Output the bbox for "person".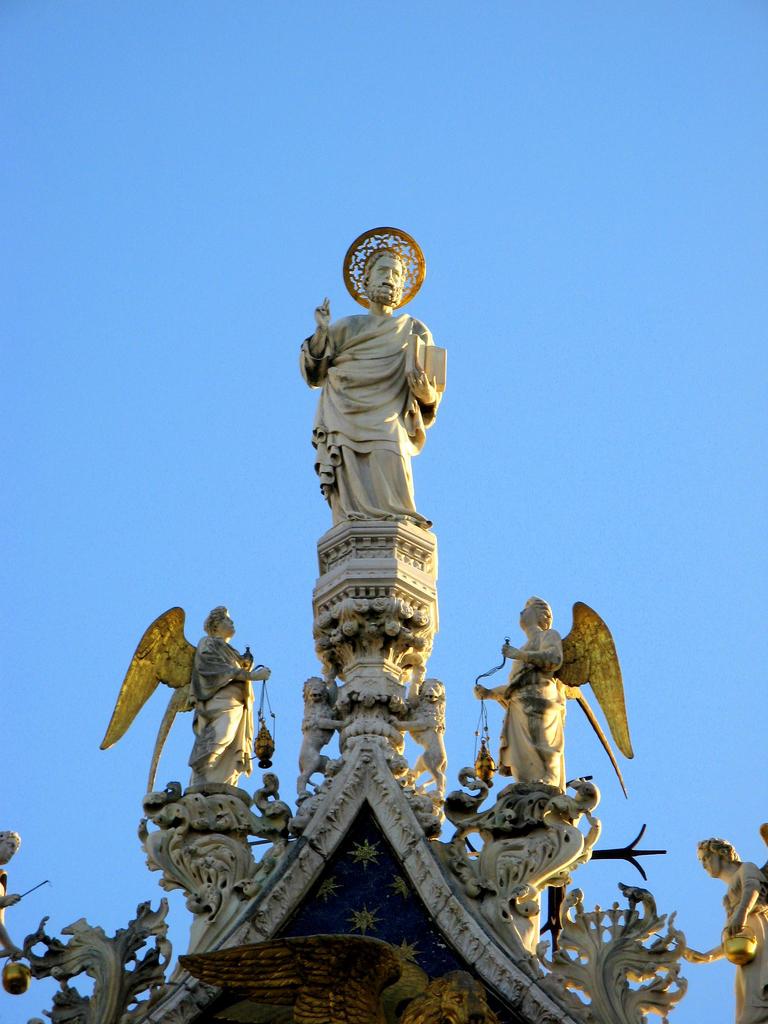
bbox=(297, 246, 445, 519).
